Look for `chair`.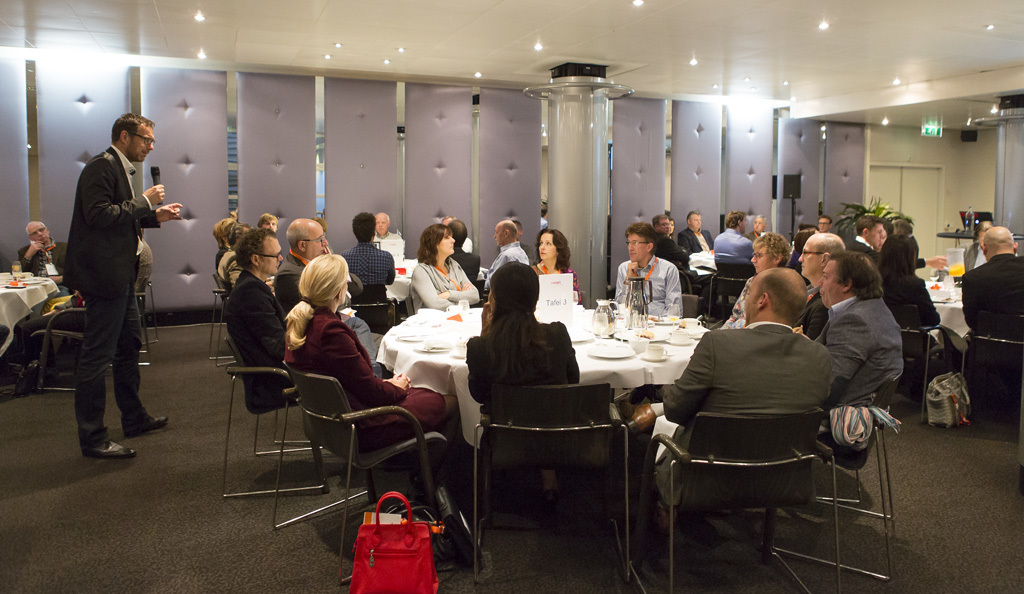
Found: (140, 279, 160, 344).
